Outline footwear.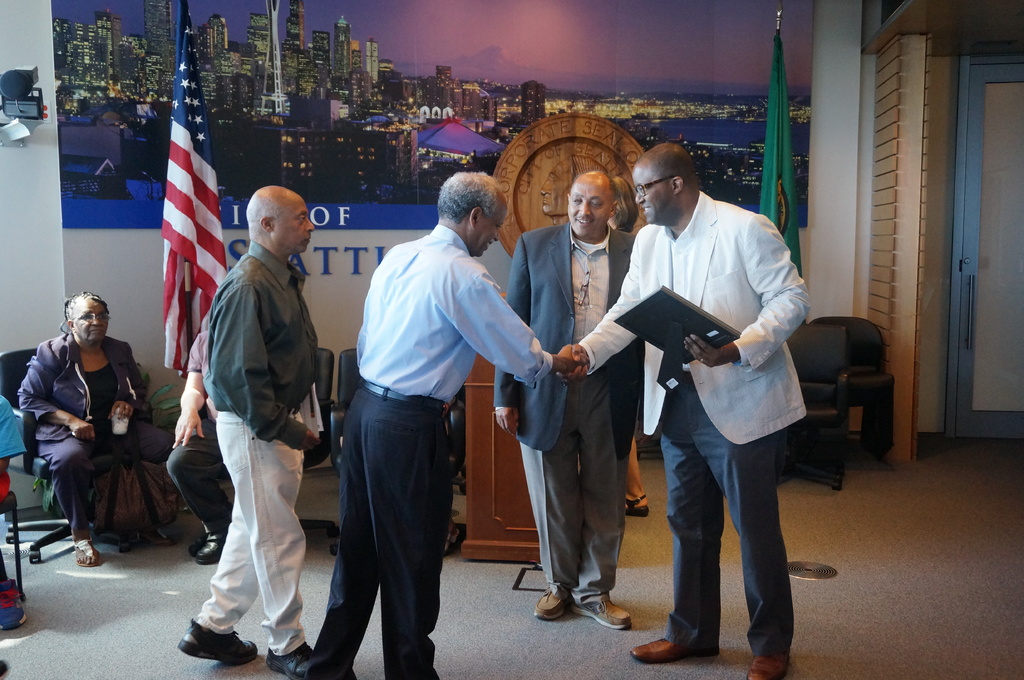
Outline: <bbox>173, 615, 259, 666</bbox>.
